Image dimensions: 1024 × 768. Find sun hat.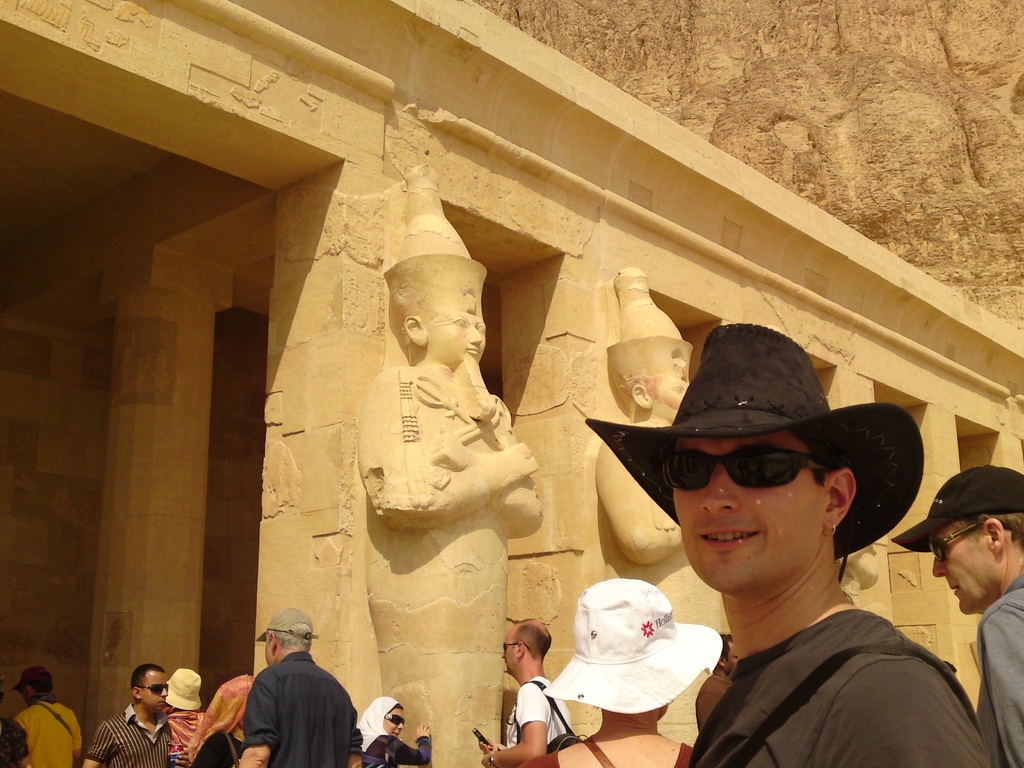
[13, 666, 57, 695].
